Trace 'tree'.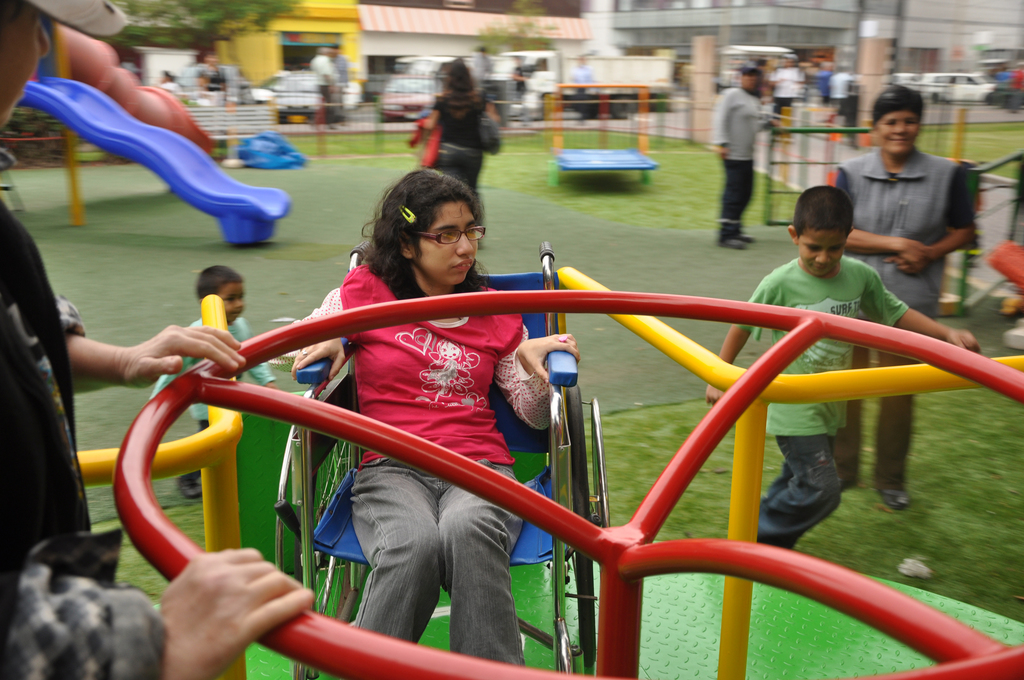
Traced to BBox(110, 0, 294, 59).
